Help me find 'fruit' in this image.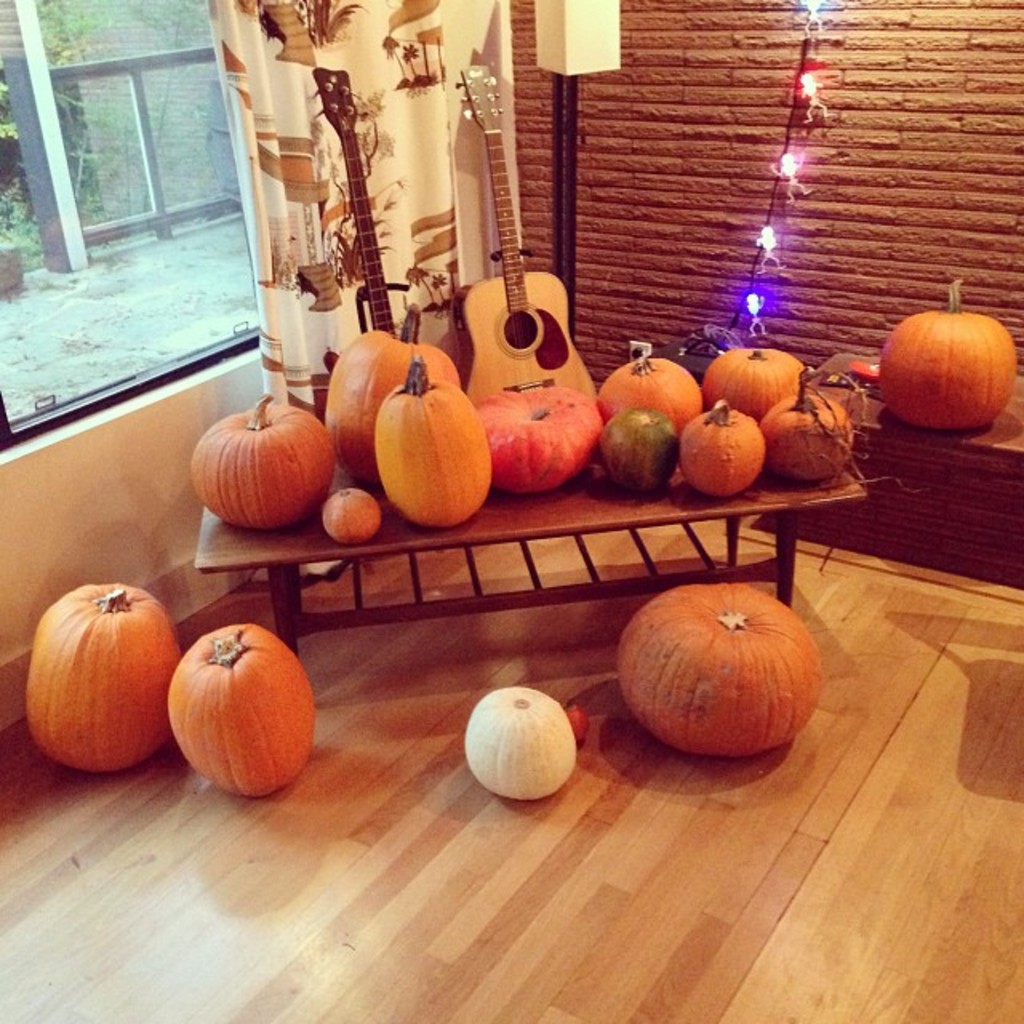
Found it: bbox=(613, 578, 819, 765).
